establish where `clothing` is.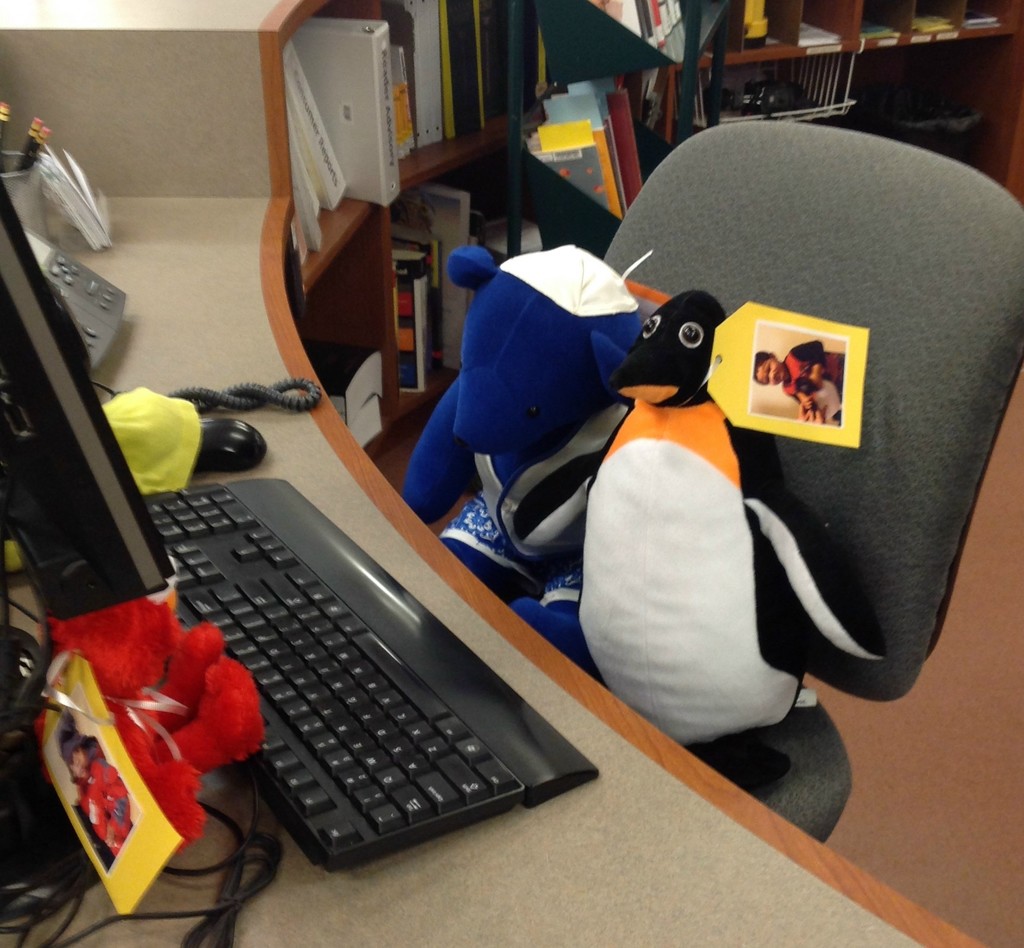
Established at (781,342,842,405).
